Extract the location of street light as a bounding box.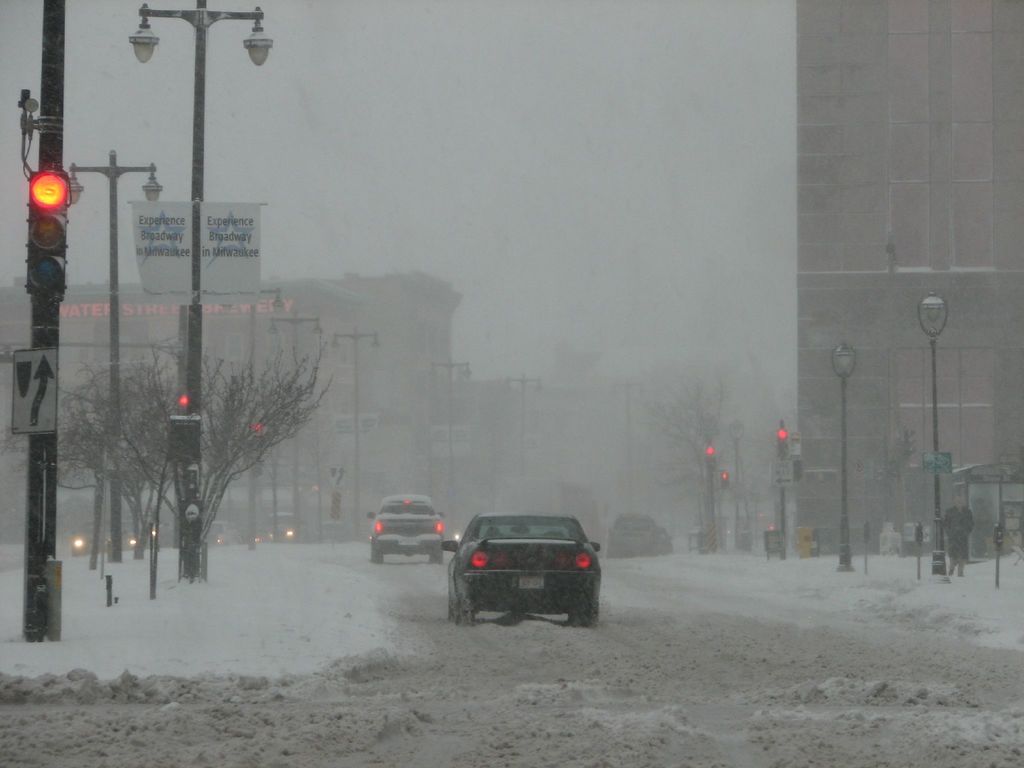
[501, 372, 536, 514].
